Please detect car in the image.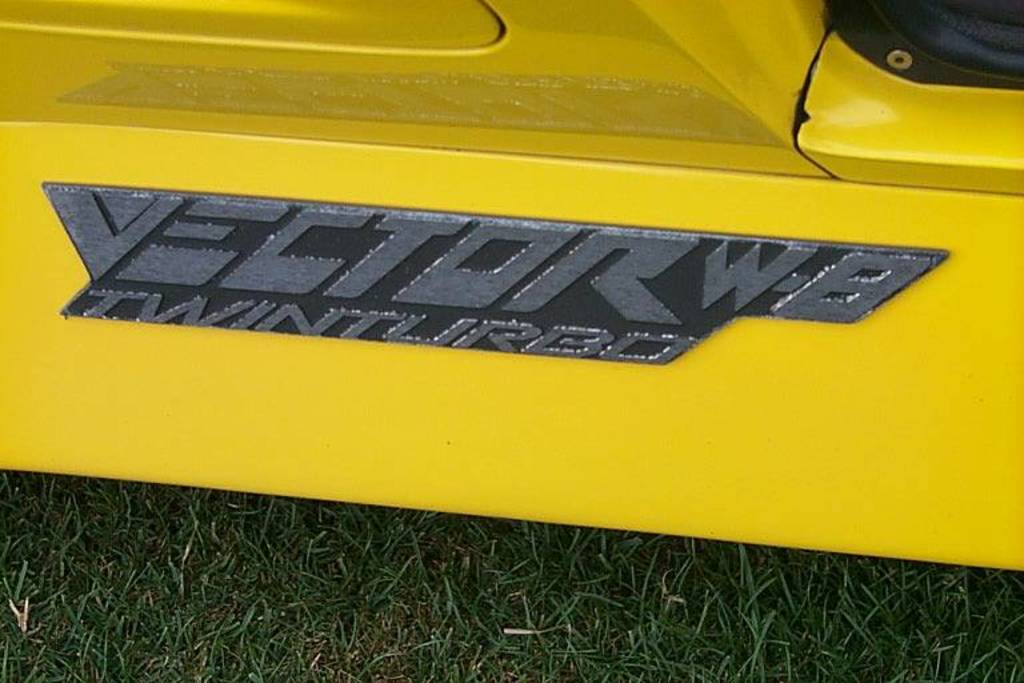
bbox=(0, 0, 1023, 571).
